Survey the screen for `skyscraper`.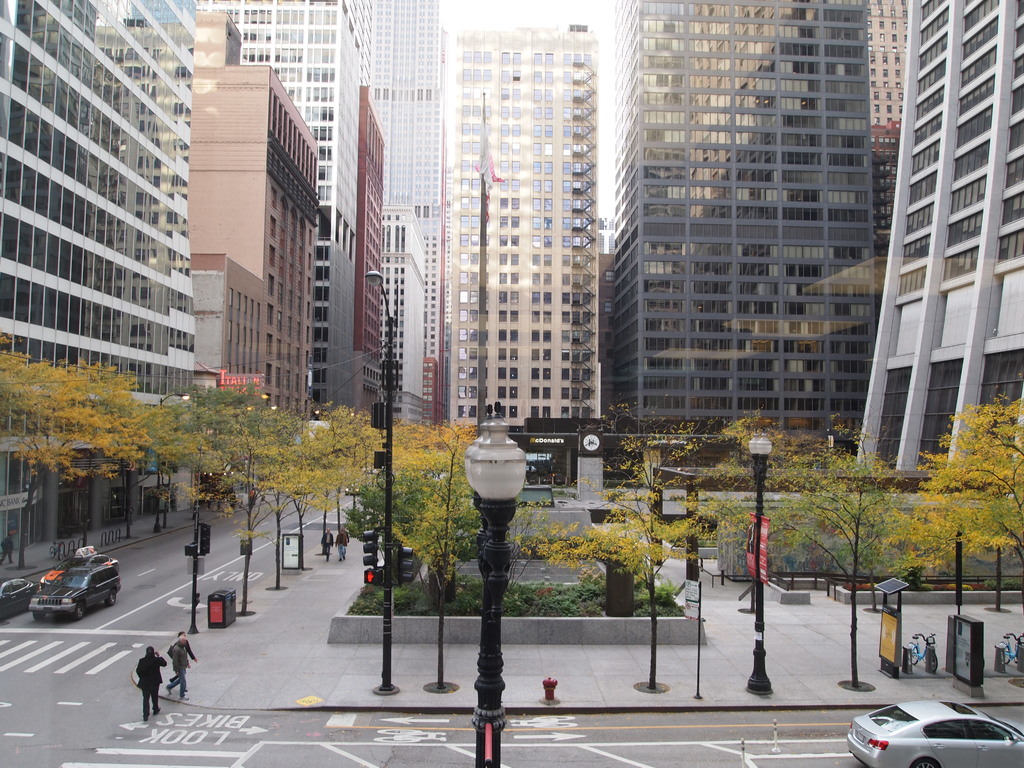
Survey found: region(440, 22, 599, 428).
